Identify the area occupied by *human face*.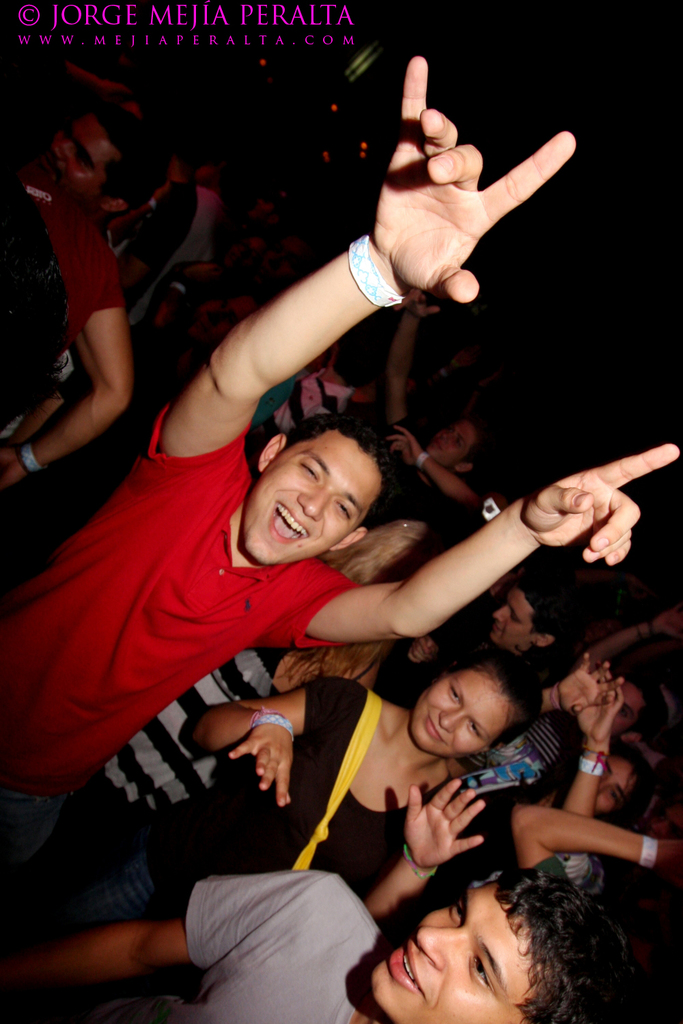
Area: (x1=492, y1=589, x2=538, y2=651).
